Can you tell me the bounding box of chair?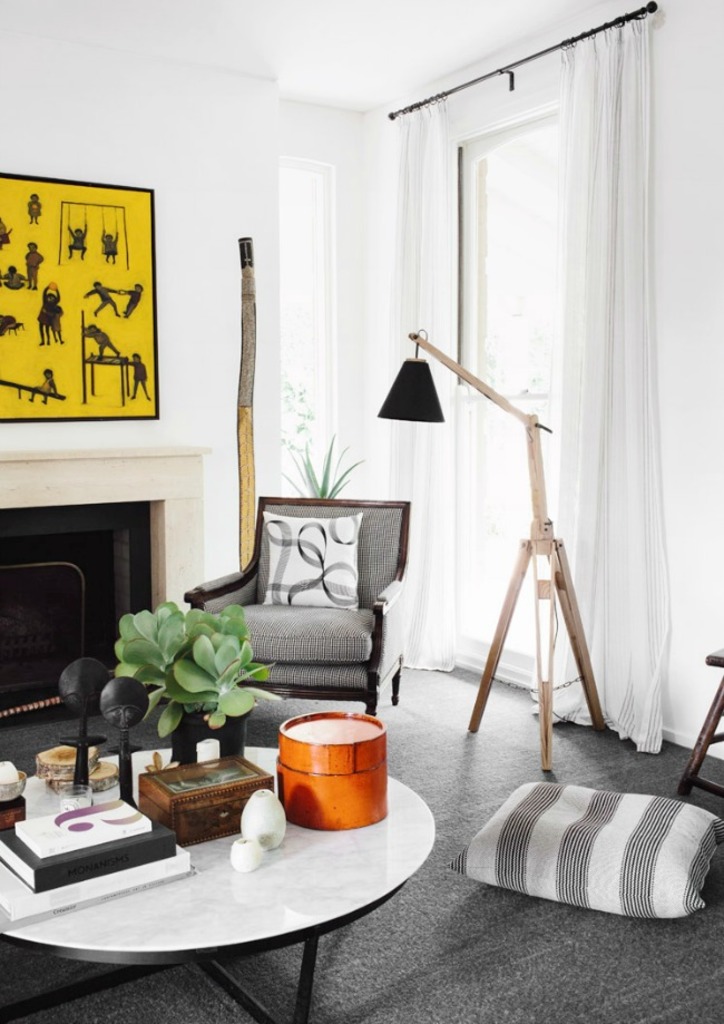
box(192, 493, 422, 737).
